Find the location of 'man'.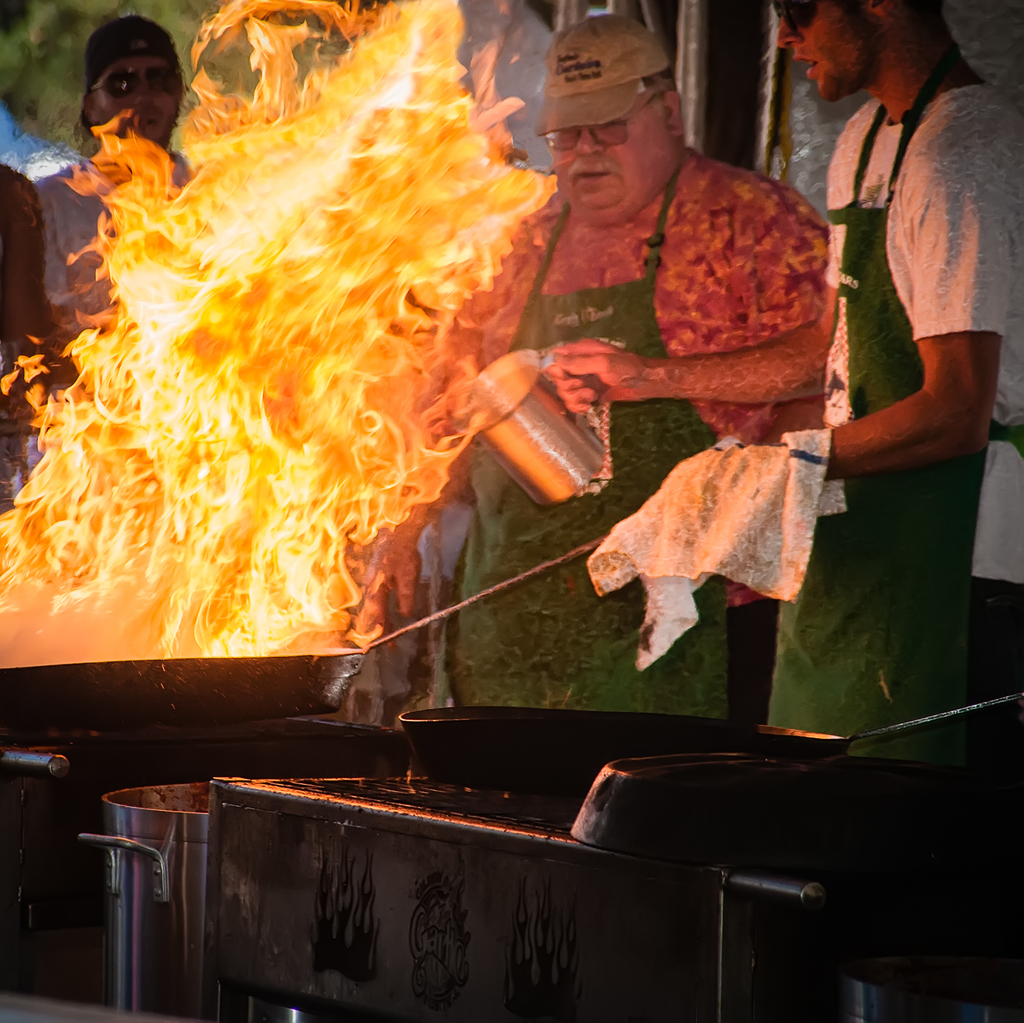
Location: <box>15,1,198,486</box>.
